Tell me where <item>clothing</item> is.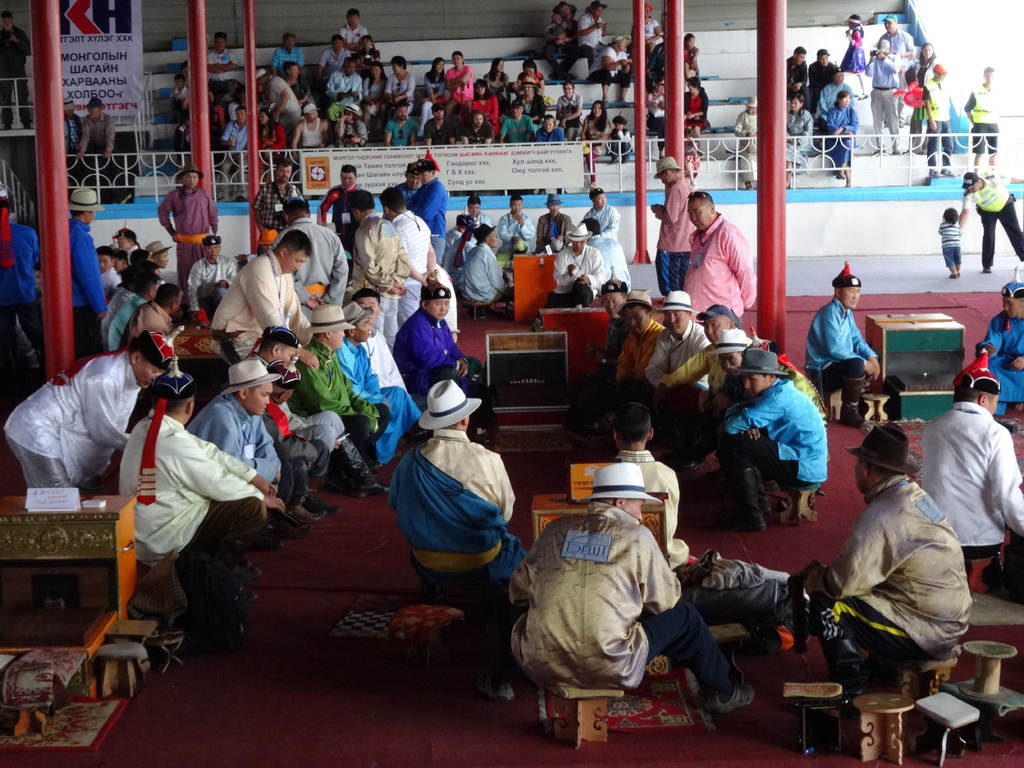
<item>clothing</item> is at <region>190, 362, 276, 487</region>.
